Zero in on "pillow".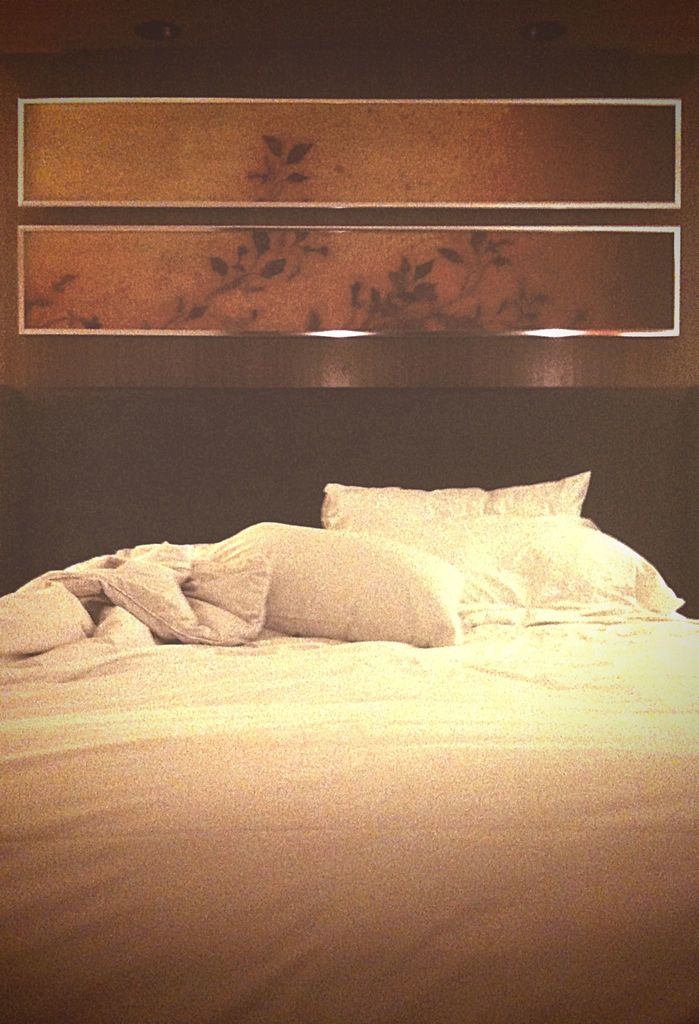
Zeroed in: {"x1": 375, "y1": 515, "x2": 677, "y2": 625}.
